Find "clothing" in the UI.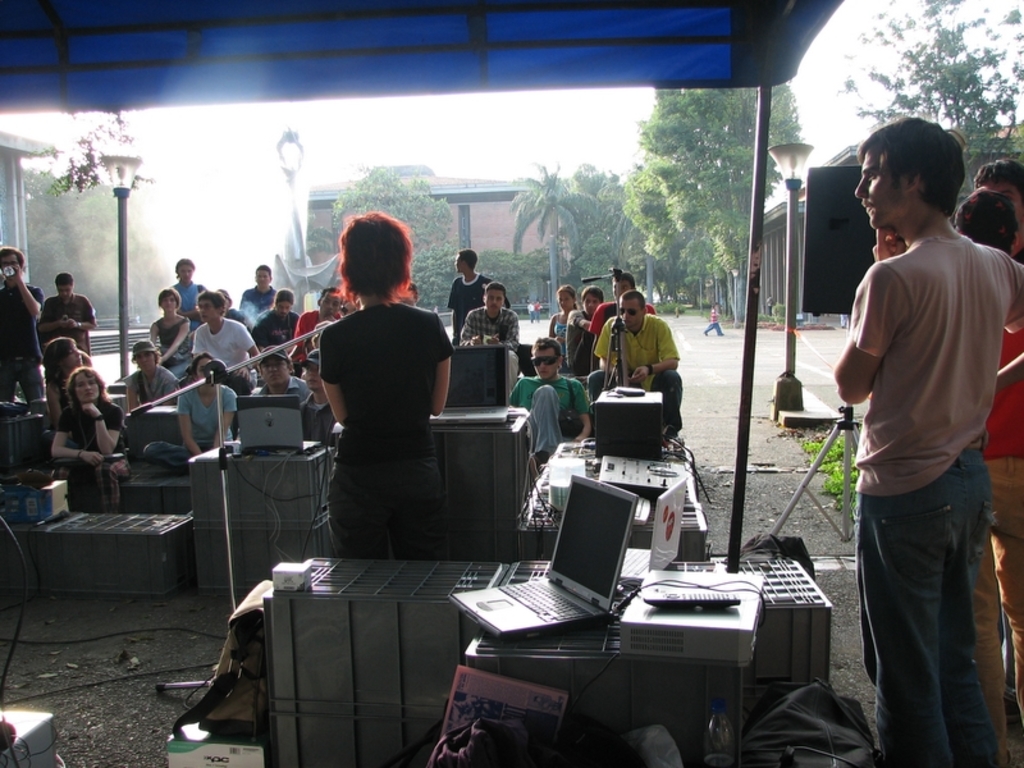
UI element at bbox(844, 234, 1023, 767).
